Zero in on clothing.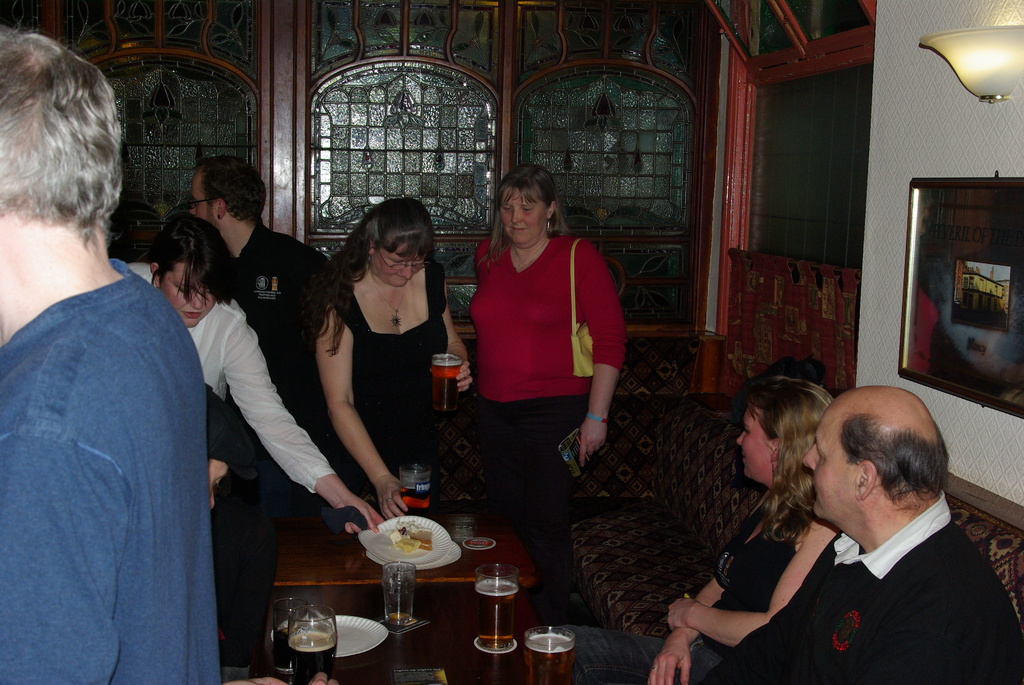
Zeroed in: [467, 234, 626, 624].
